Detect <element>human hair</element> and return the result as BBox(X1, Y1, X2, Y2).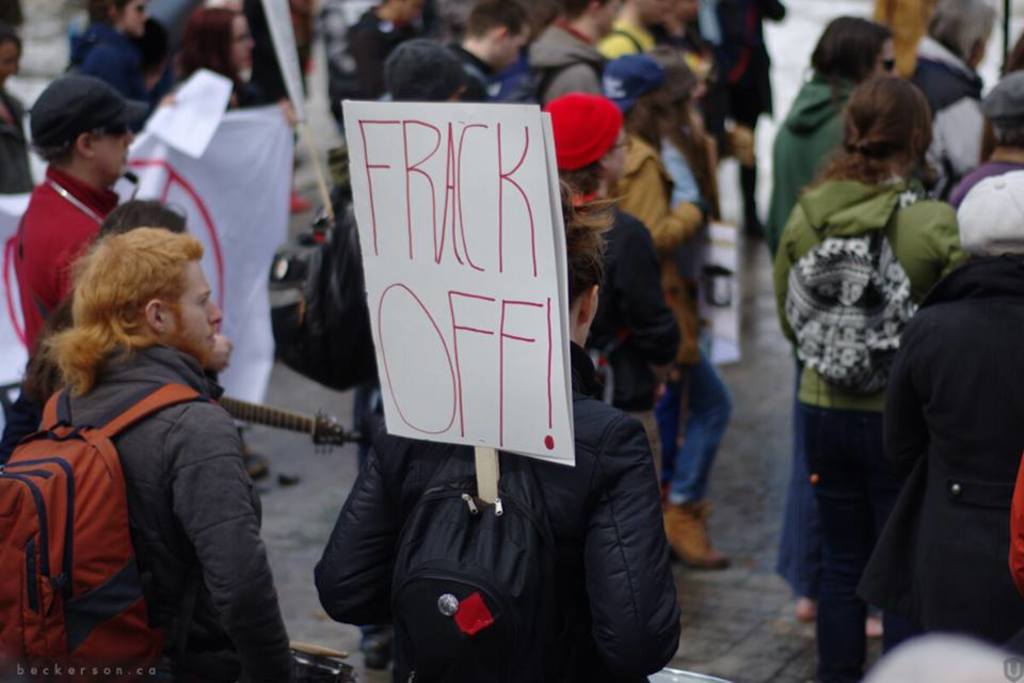
BBox(37, 223, 215, 396).
